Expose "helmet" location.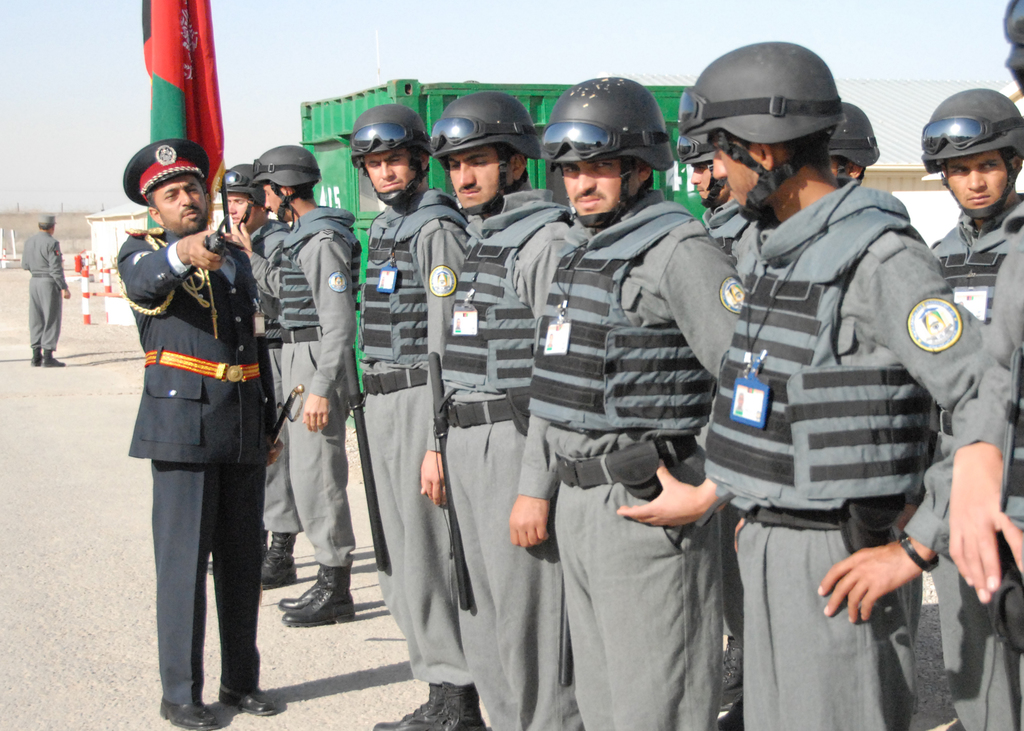
Exposed at [650, 38, 840, 218].
